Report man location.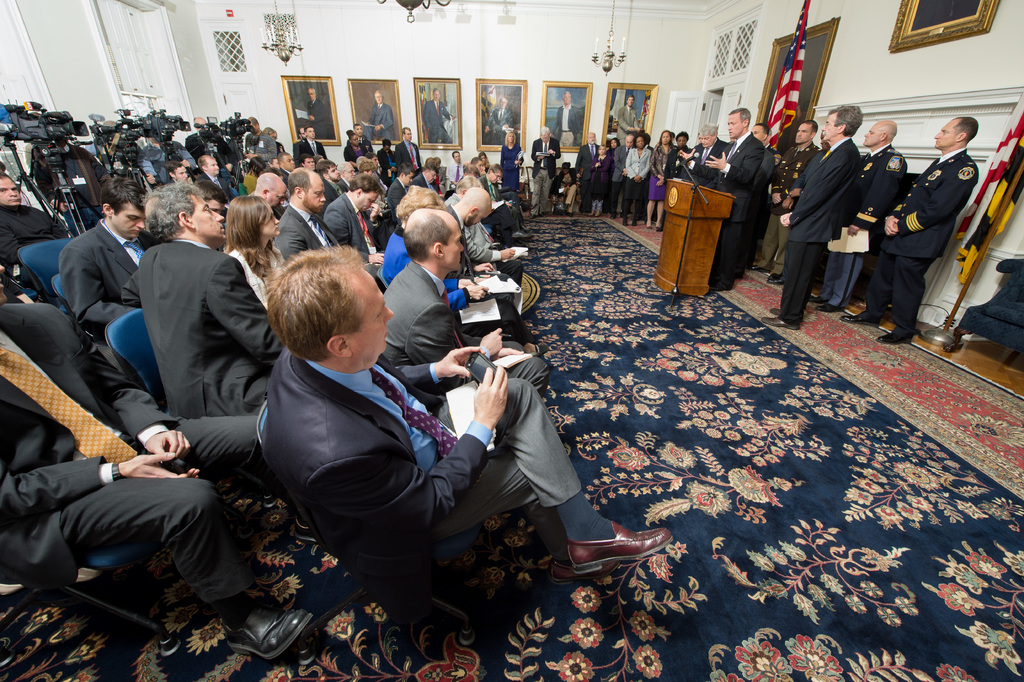
Report: (left=470, top=155, right=530, bottom=230).
